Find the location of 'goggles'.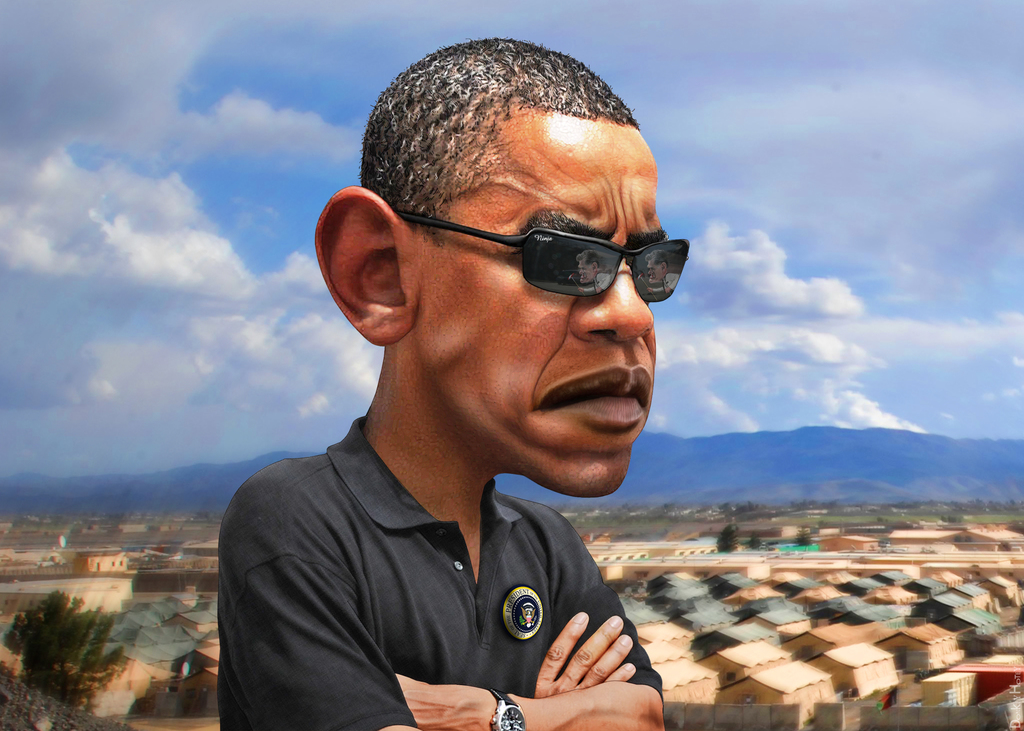
Location: bbox=(365, 189, 694, 309).
